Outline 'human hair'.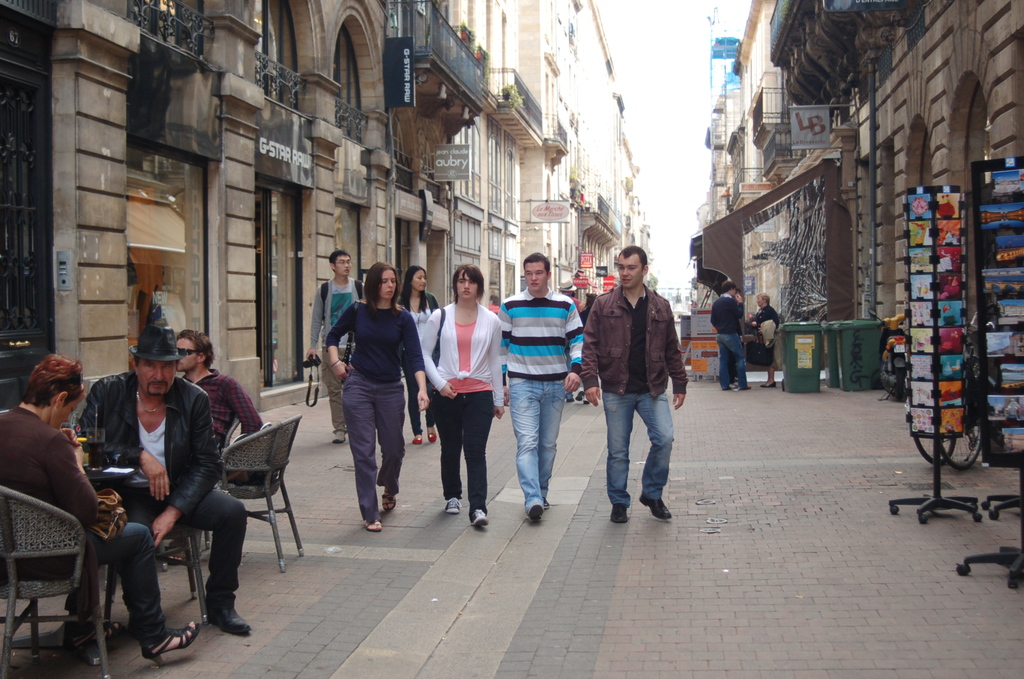
Outline: <box>18,350,84,410</box>.
